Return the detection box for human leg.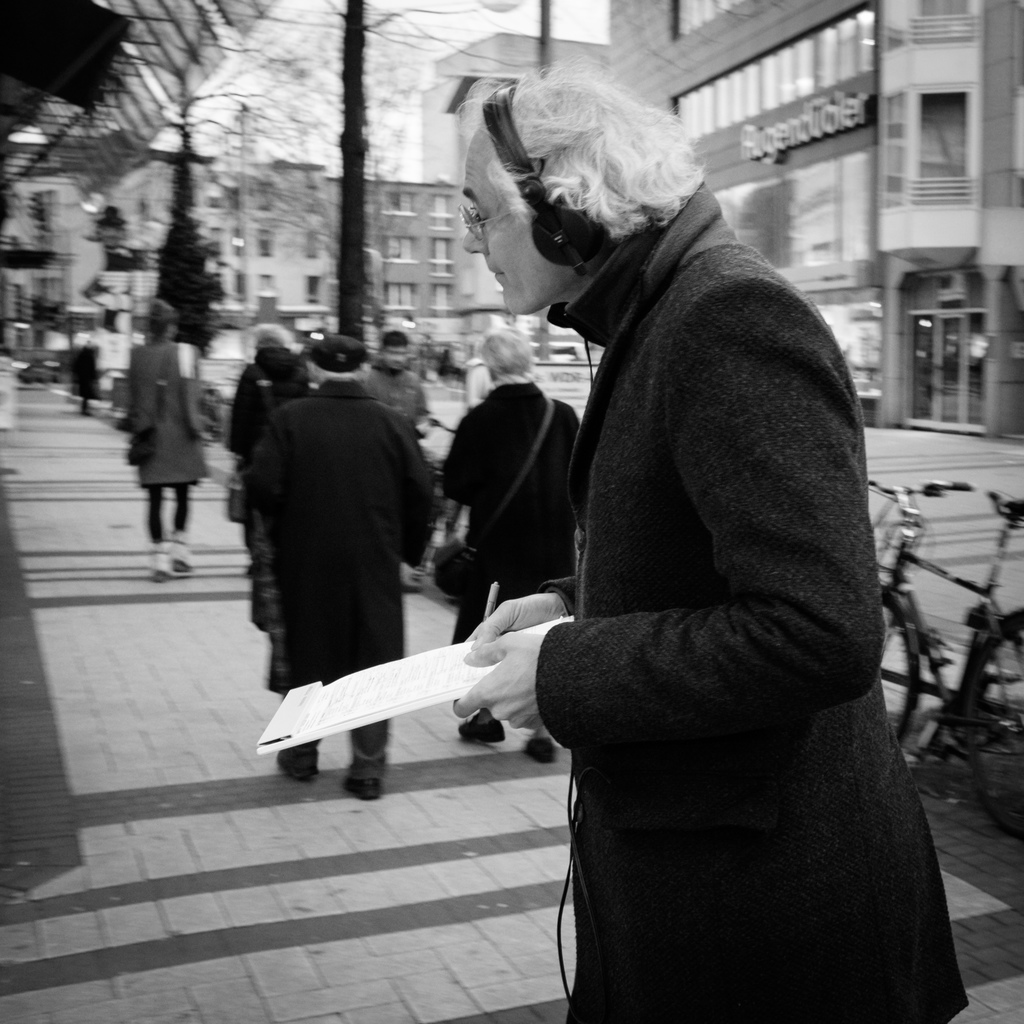
{"left": 152, "top": 484, "right": 173, "bottom": 580}.
